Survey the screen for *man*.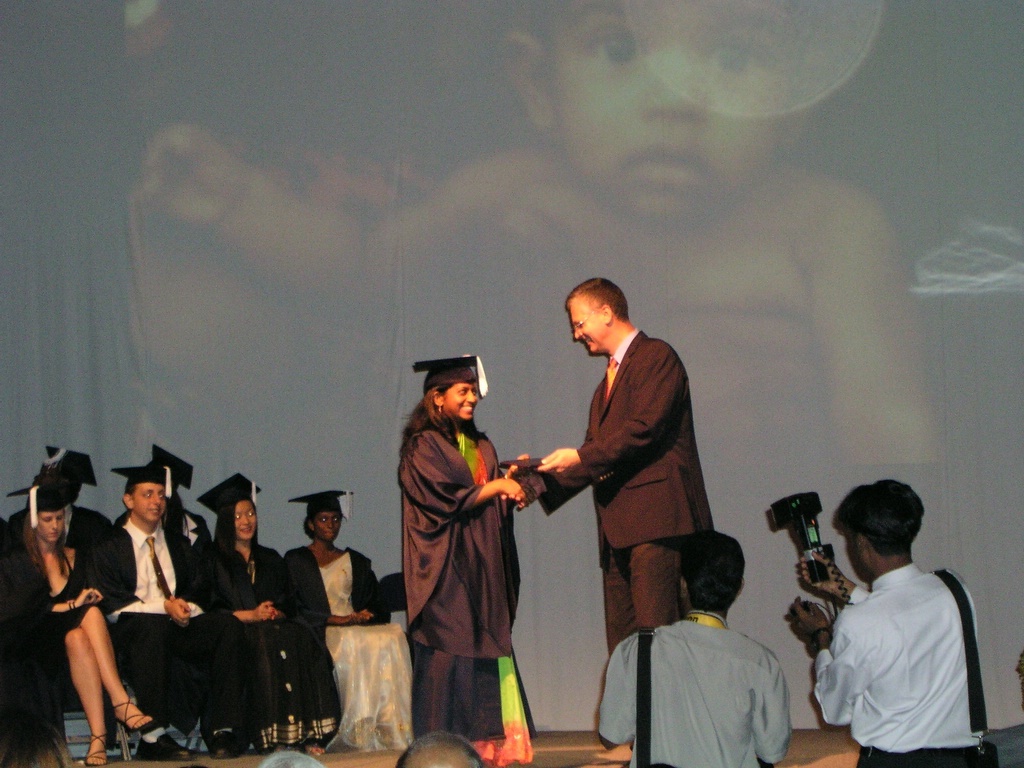
Survey found: pyautogui.locateOnScreen(595, 532, 789, 767).
